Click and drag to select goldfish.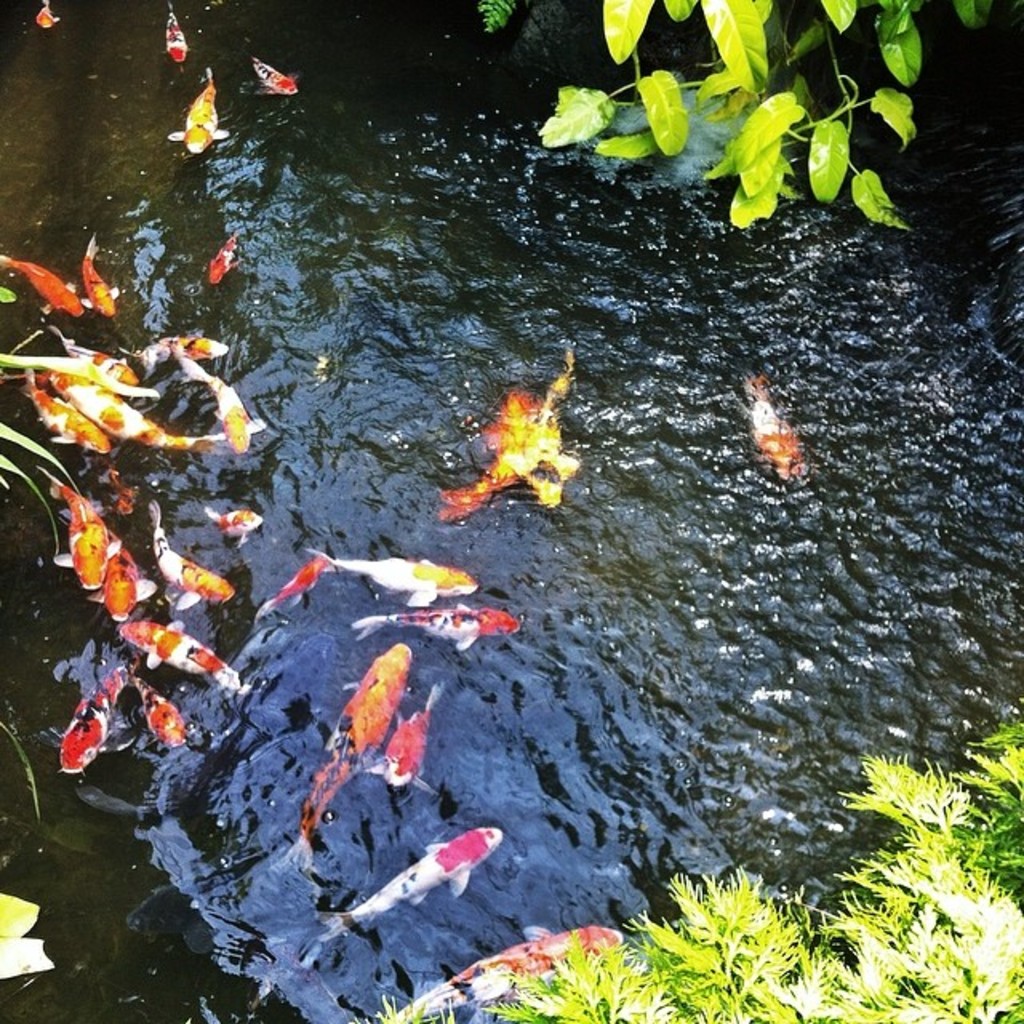
Selection: {"left": 315, "top": 554, "right": 480, "bottom": 608}.
